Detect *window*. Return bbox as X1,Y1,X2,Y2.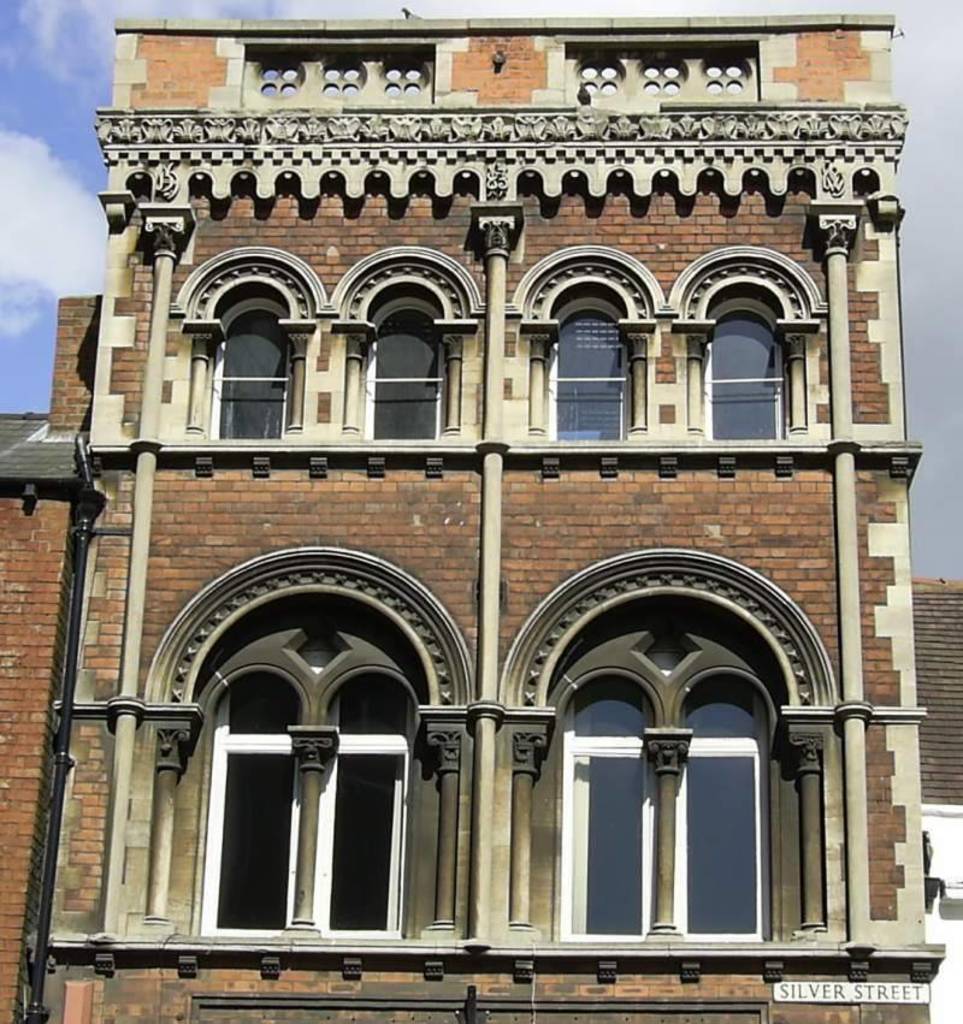
668,245,829,451.
